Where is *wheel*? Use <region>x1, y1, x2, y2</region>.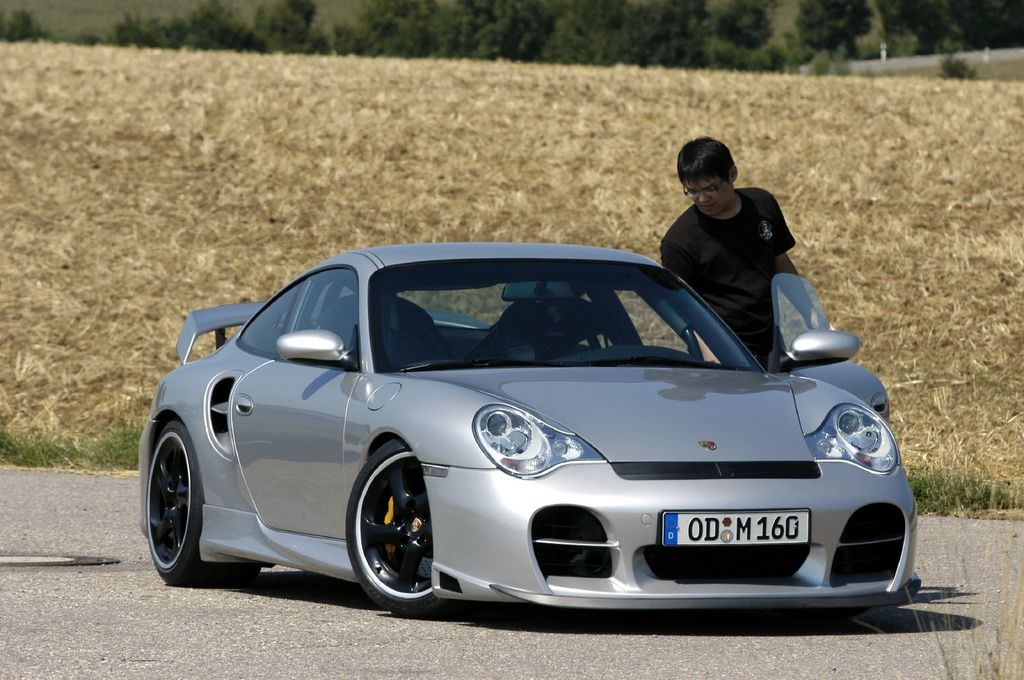
<region>148, 420, 257, 585</region>.
